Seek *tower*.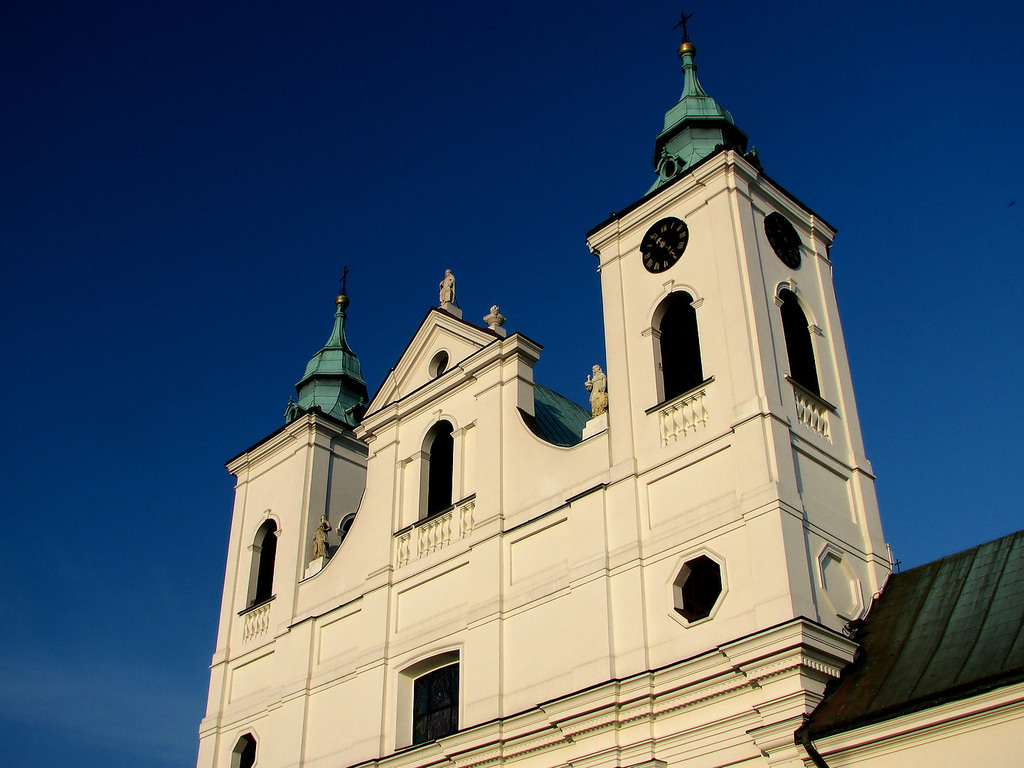
box=[193, 28, 919, 767].
